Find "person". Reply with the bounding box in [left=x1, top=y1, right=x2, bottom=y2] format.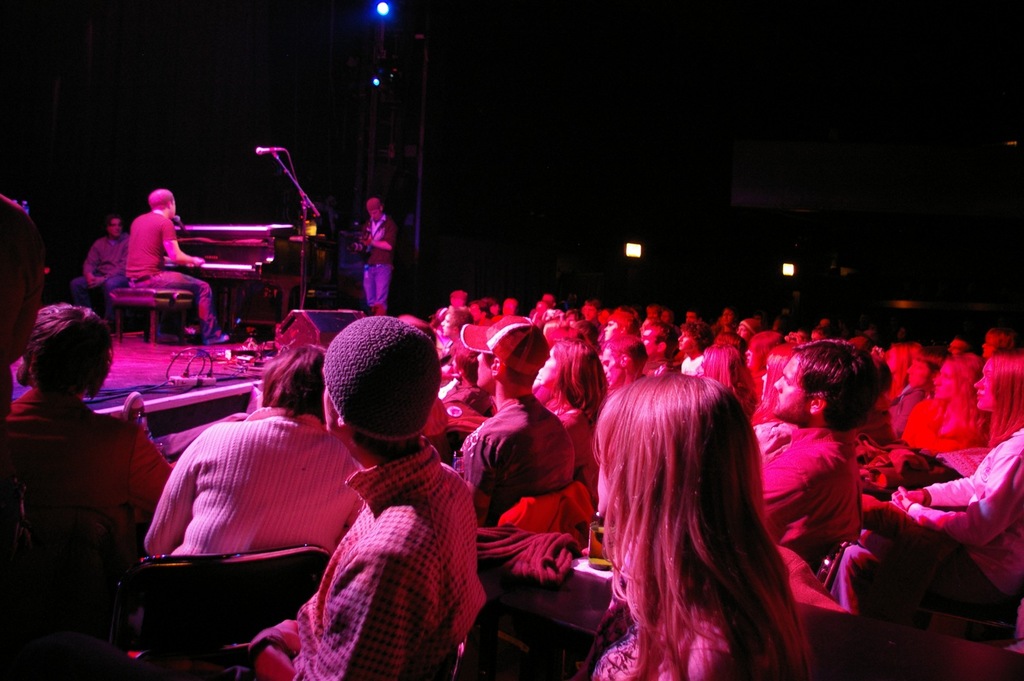
[left=756, top=340, right=899, bottom=578].
